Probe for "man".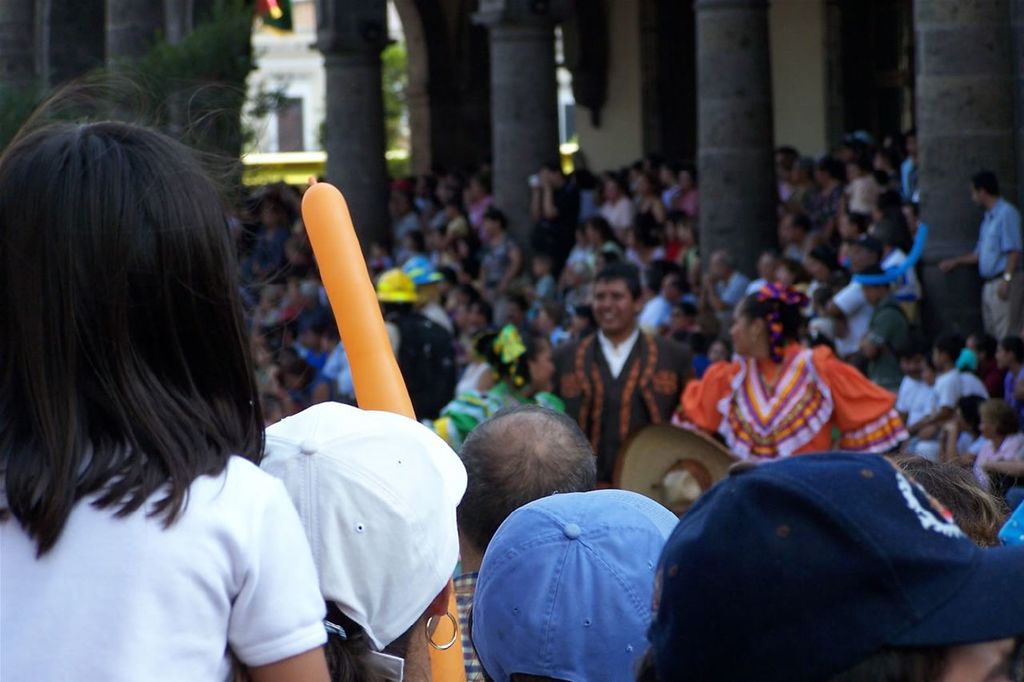
Probe result: pyautogui.locateOnScreen(546, 265, 694, 492).
